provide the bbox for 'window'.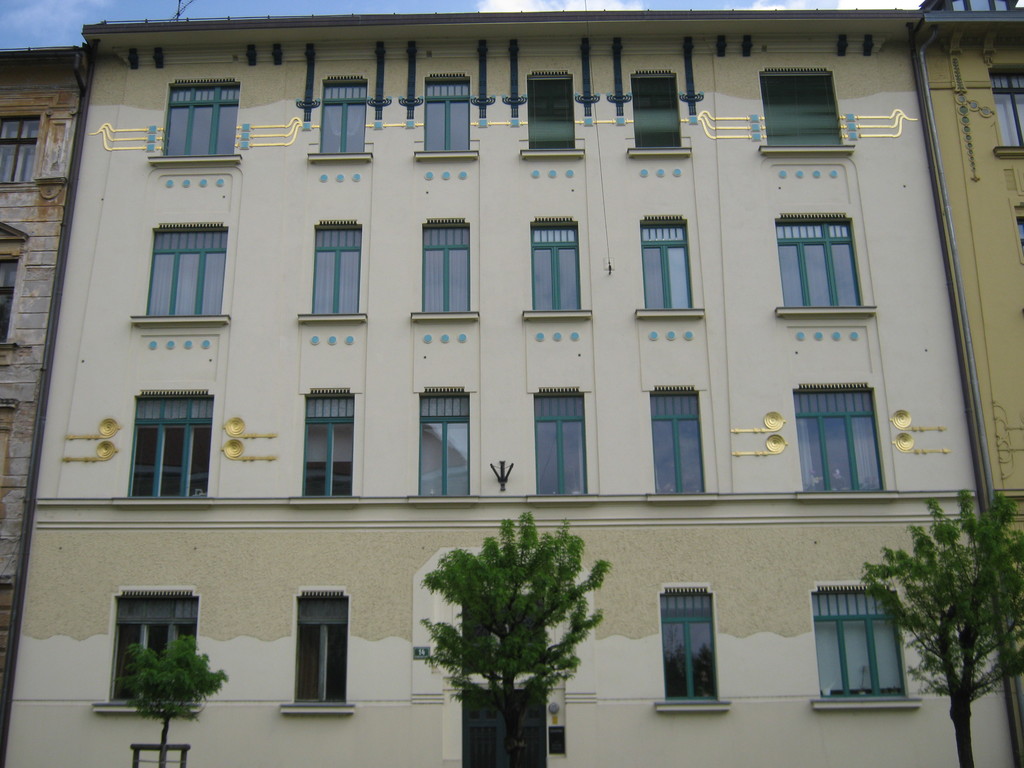
[655,595,719,701].
